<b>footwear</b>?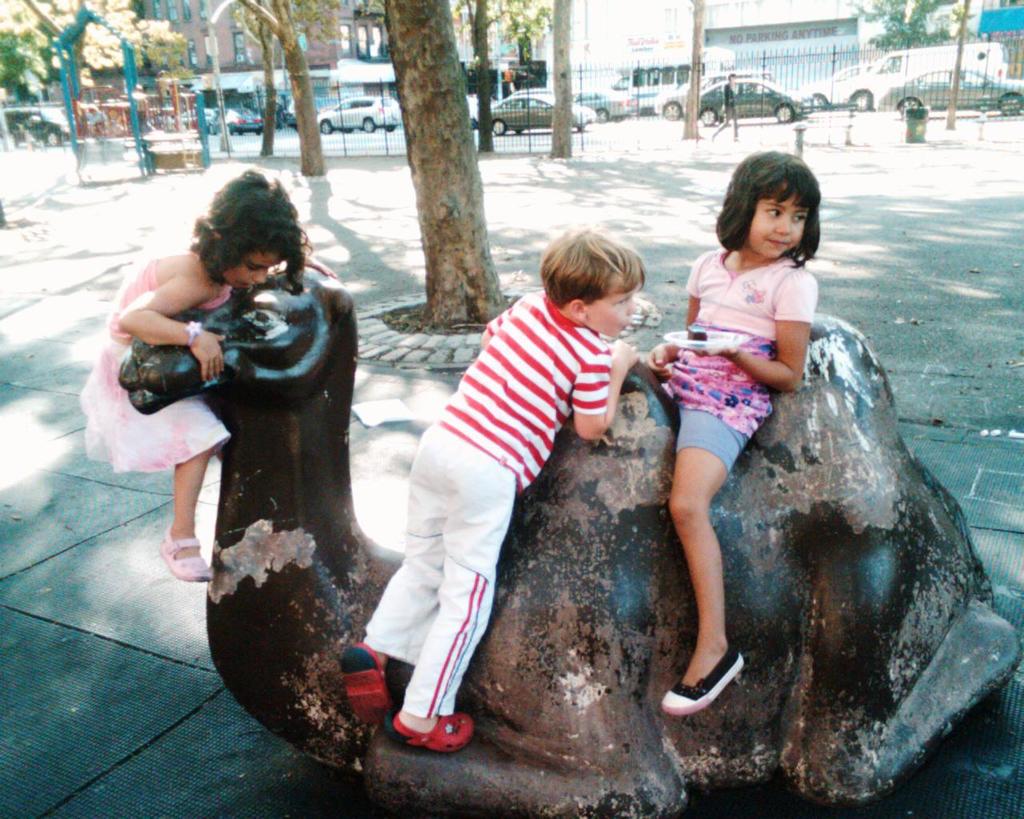
crop(662, 642, 746, 714)
